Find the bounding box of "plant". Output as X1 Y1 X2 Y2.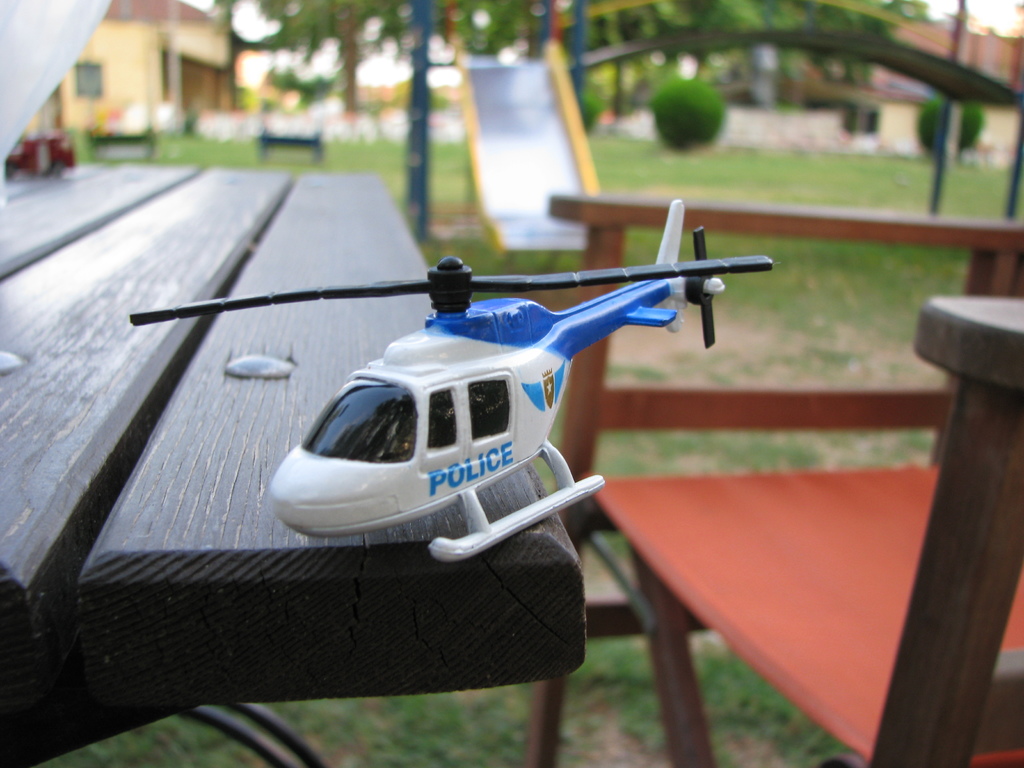
590 529 627 604.
